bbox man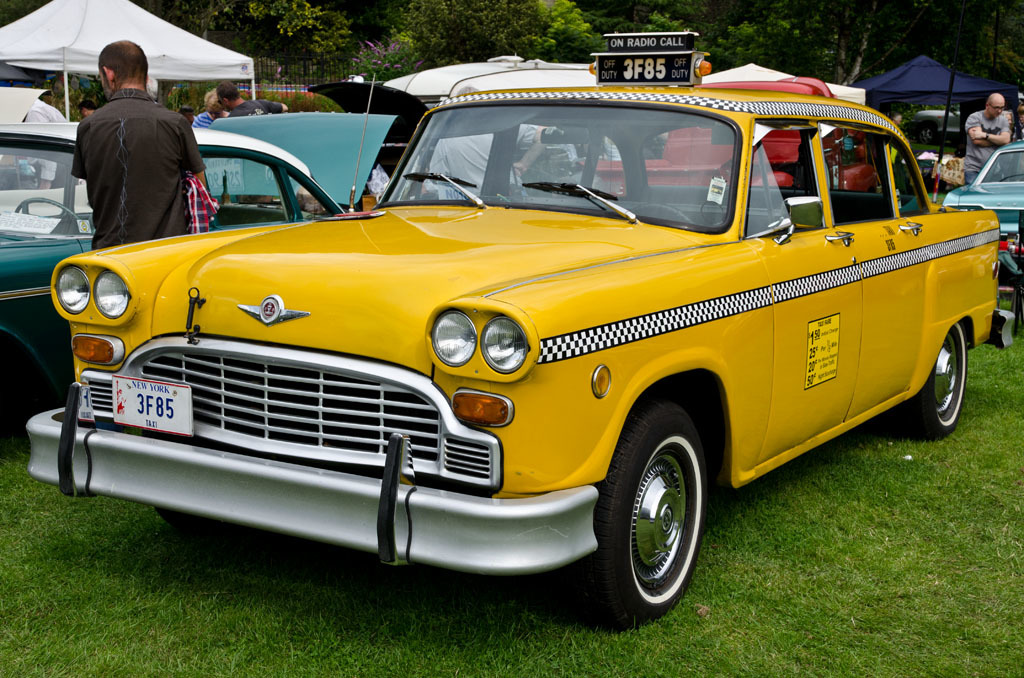
left=221, top=83, right=309, bottom=122
